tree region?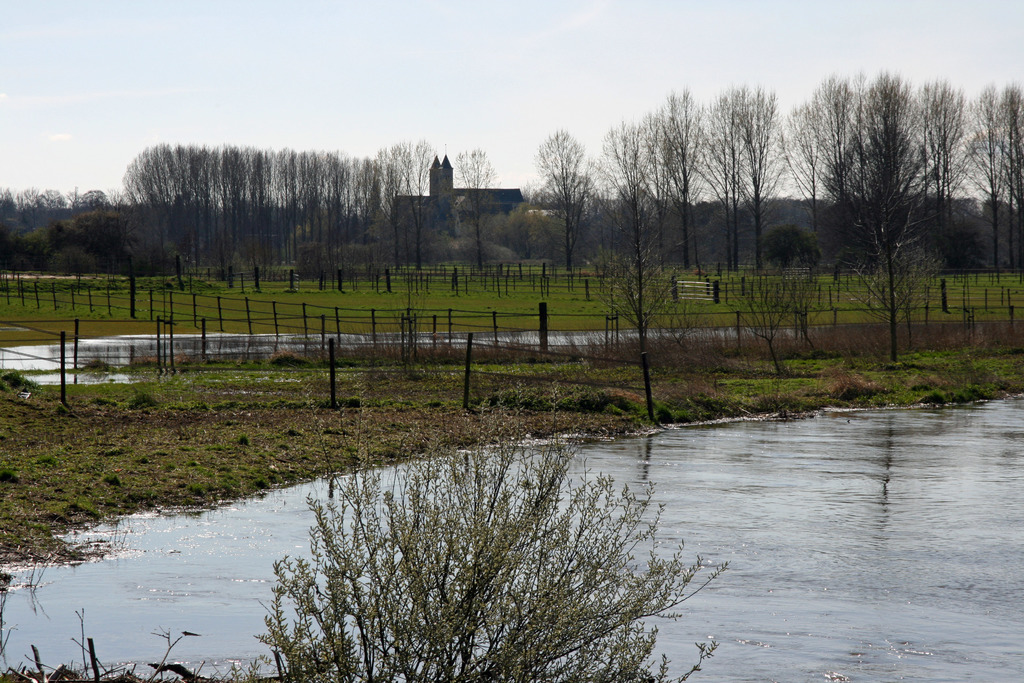
<bbox>767, 220, 823, 276</bbox>
